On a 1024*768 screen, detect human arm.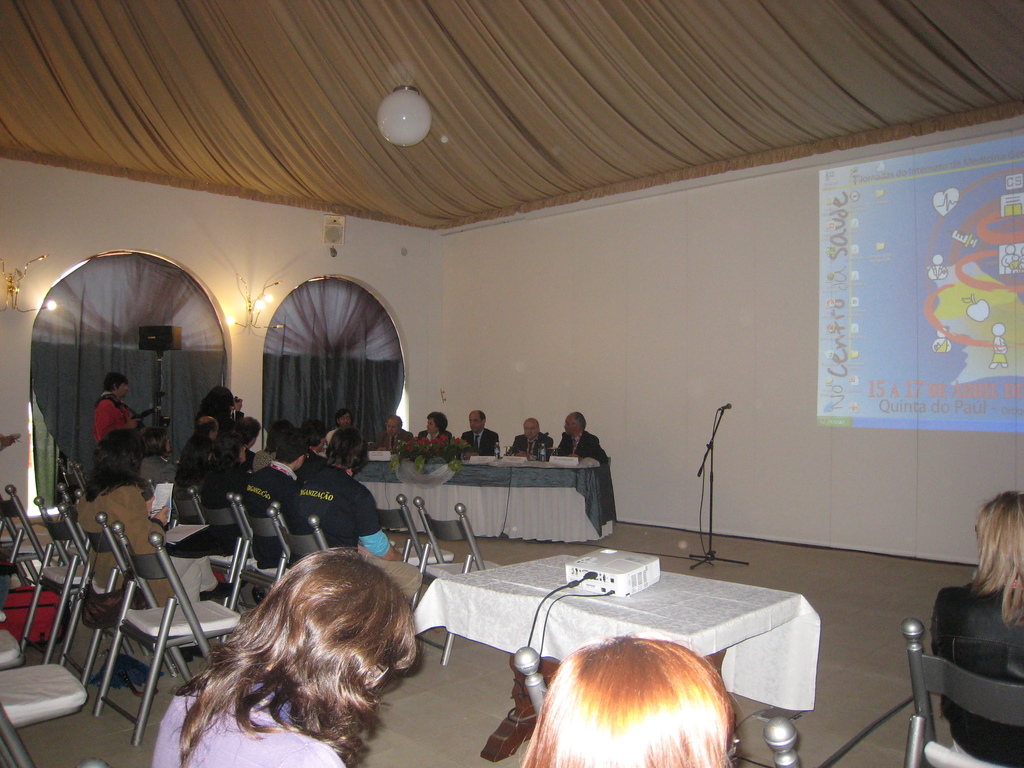
122,484,170,550.
